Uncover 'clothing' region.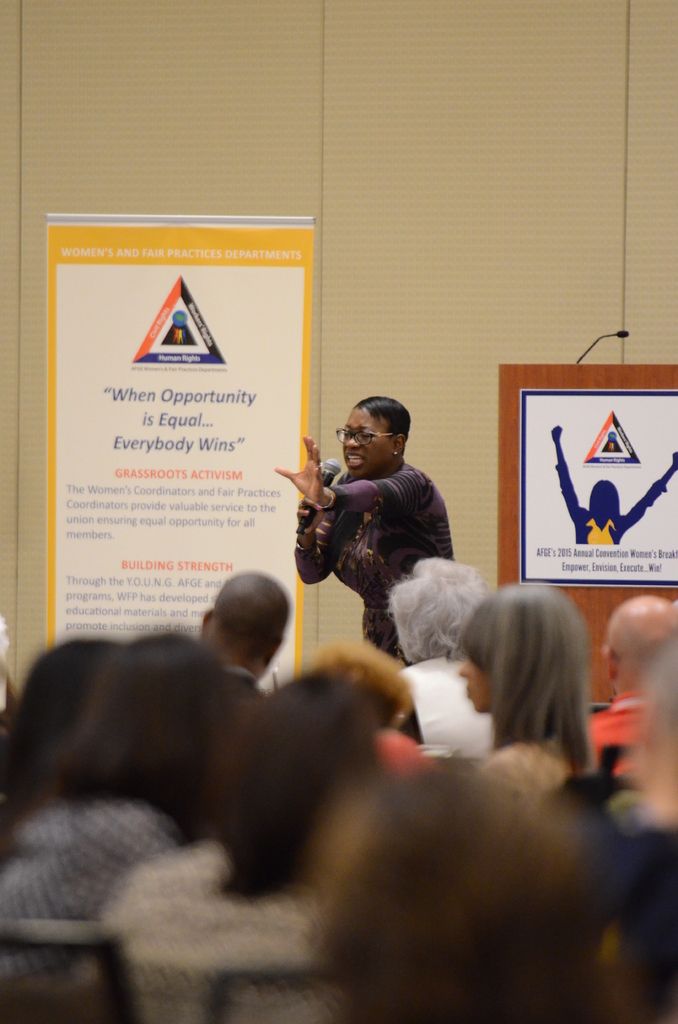
Uncovered: BBox(0, 787, 185, 972).
